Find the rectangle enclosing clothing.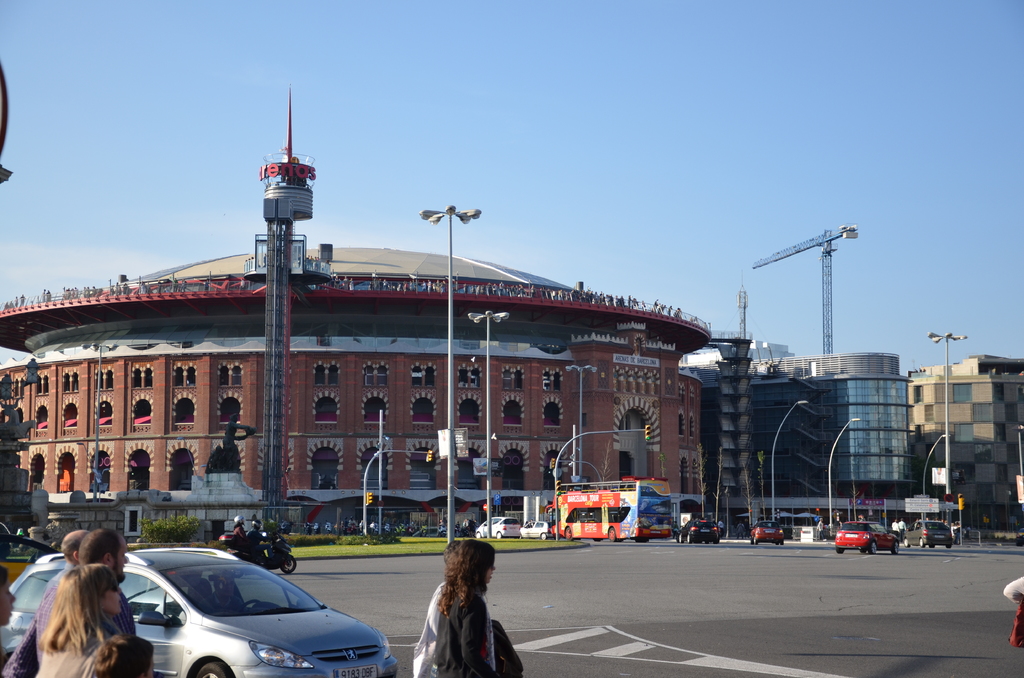
(x1=411, y1=617, x2=517, y2=677).
